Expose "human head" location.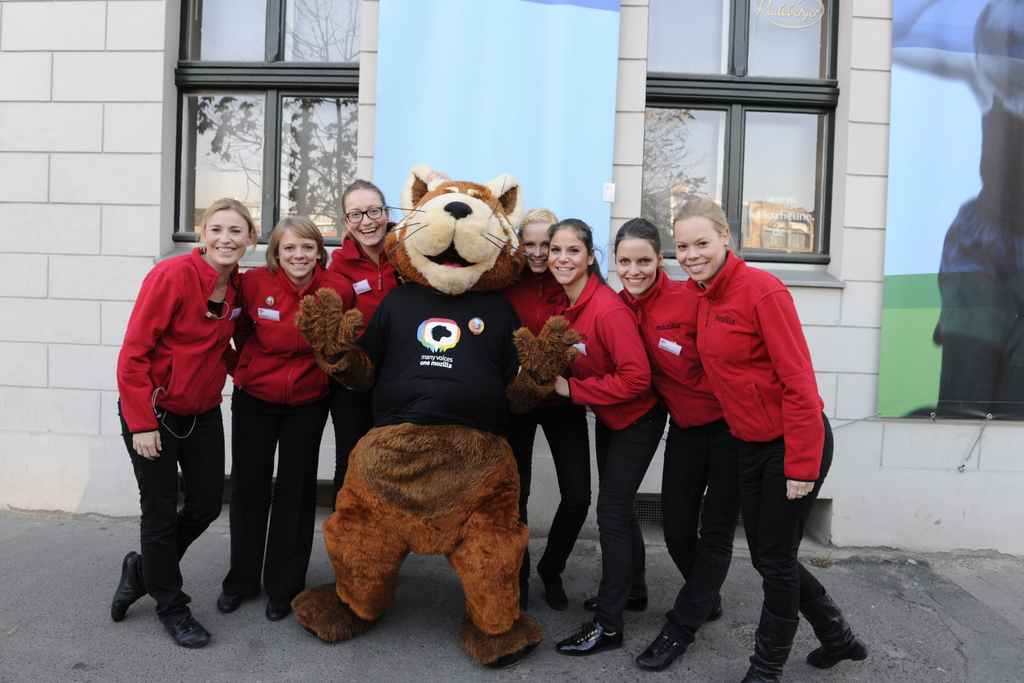
Exposed at x1=547, y1=217, x2=595, y2=281.
